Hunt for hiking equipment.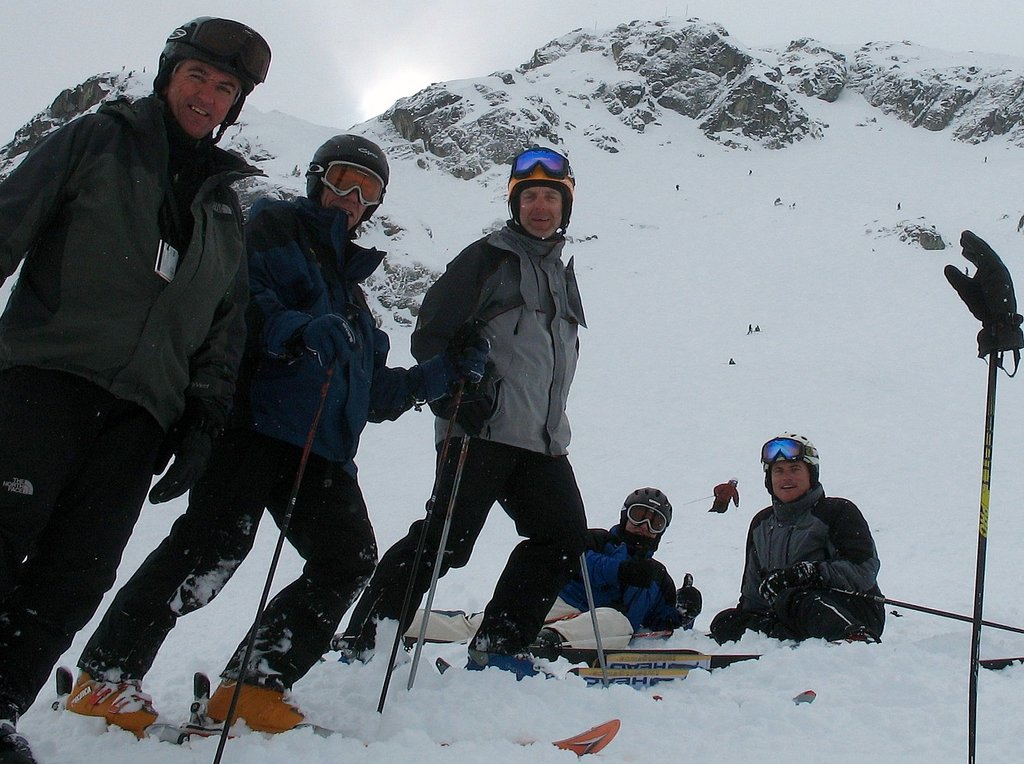
Hunted down at 580 553 610 691.
